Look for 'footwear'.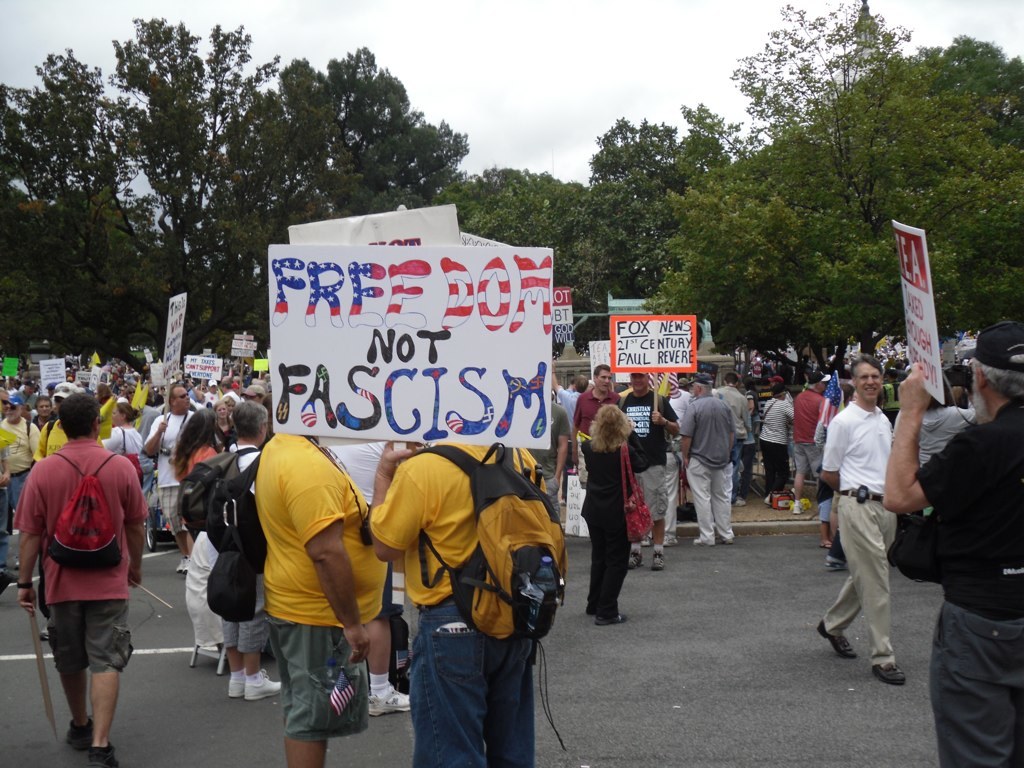
Found: <box>367,686,408,712</box>.
